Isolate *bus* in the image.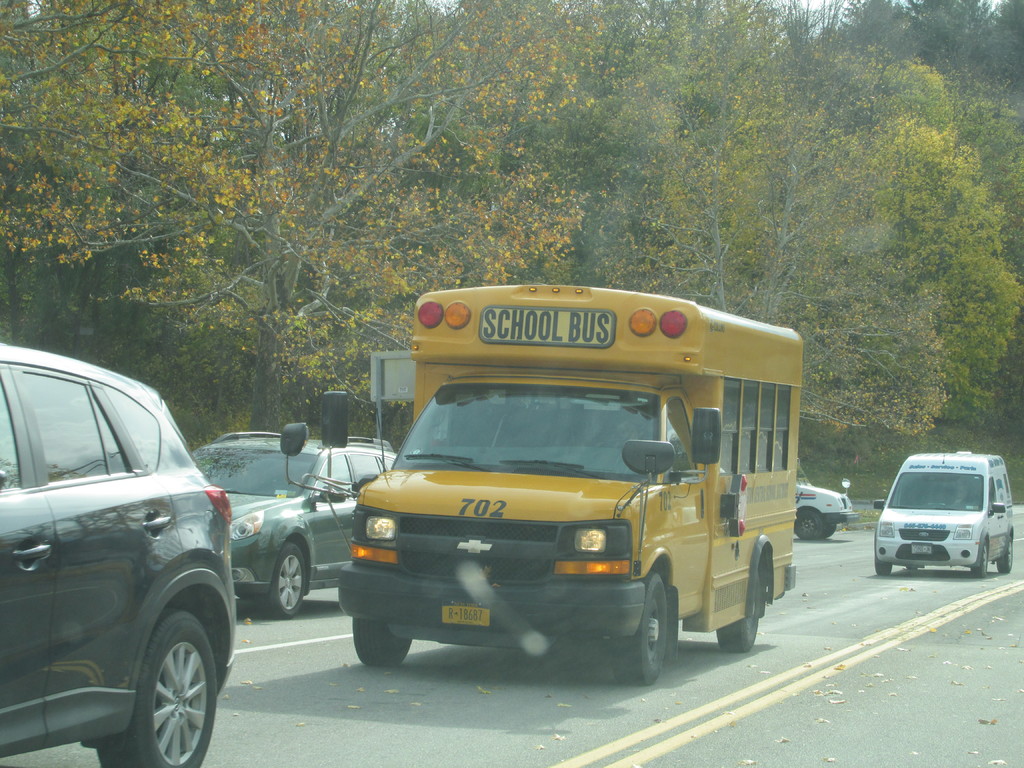
Isolated region: bbox(280, 283, 797, 676).
